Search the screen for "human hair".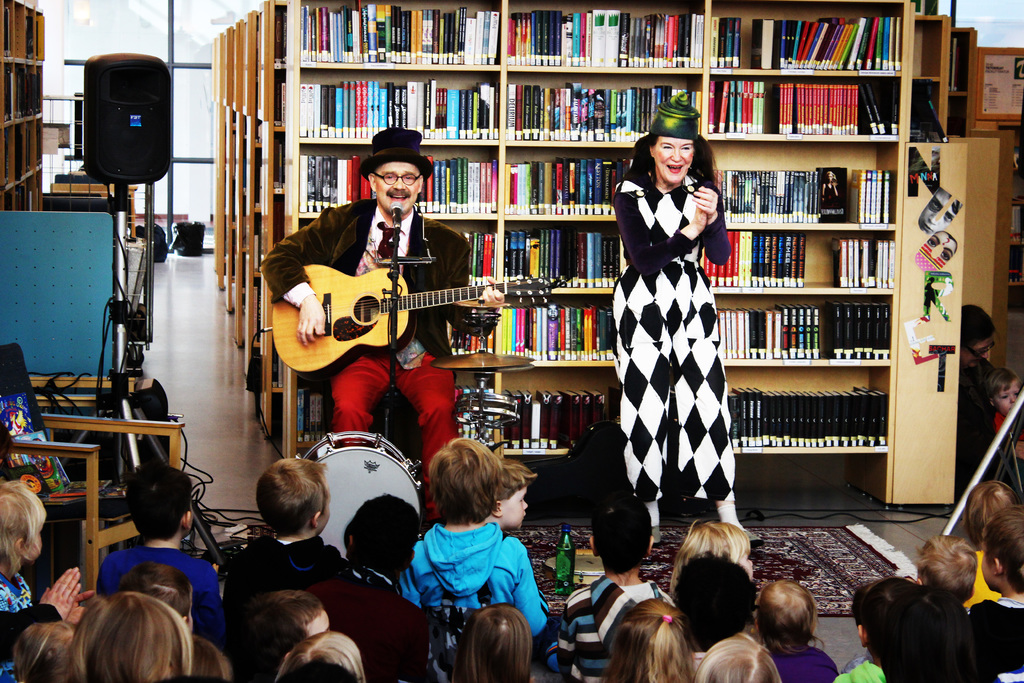
Found at region(44, 581, 195, 682).
